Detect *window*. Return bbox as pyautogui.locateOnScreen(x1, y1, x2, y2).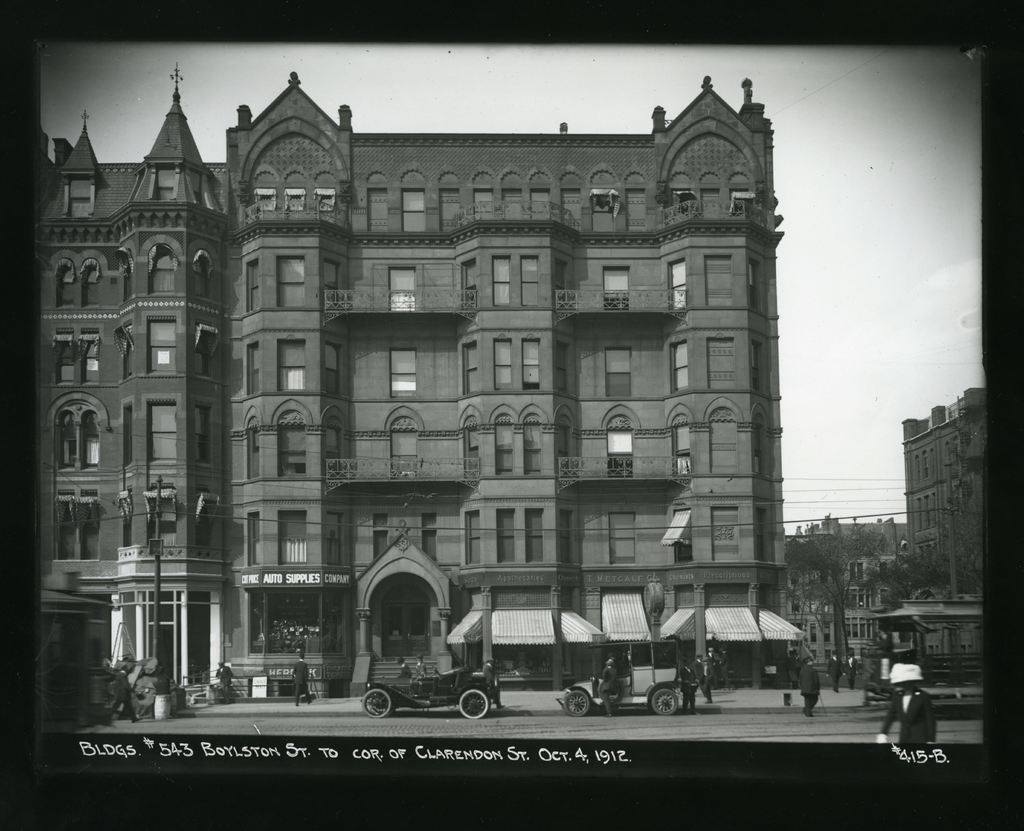
pyautogui.locateOnScreen(243, 259, 259, 312).
